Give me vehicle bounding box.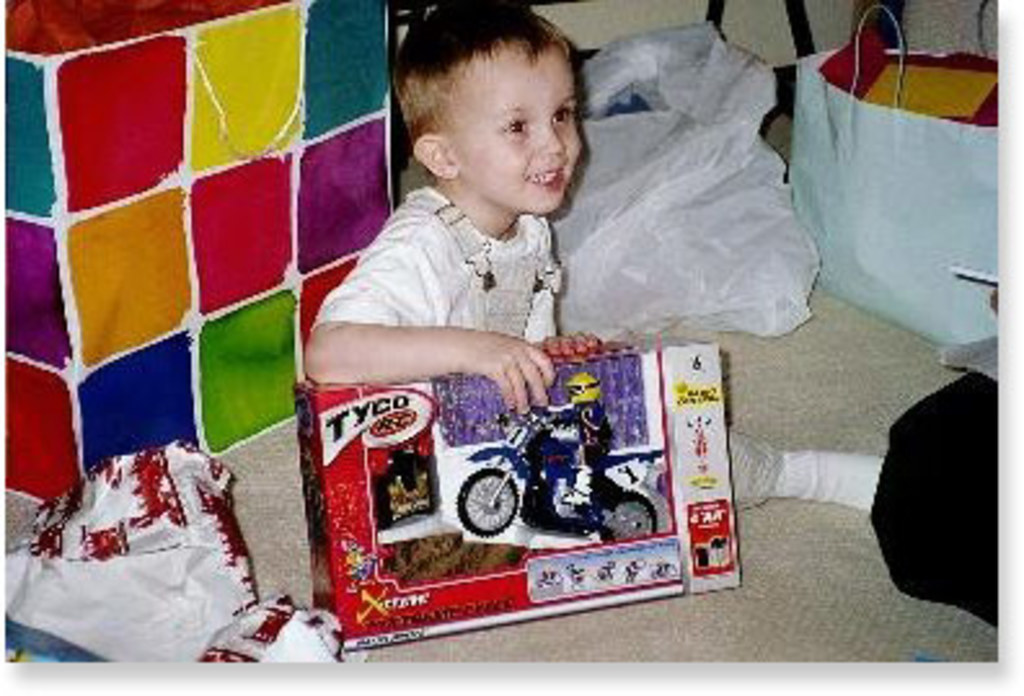
BBox(416, 380, 670, 574).
